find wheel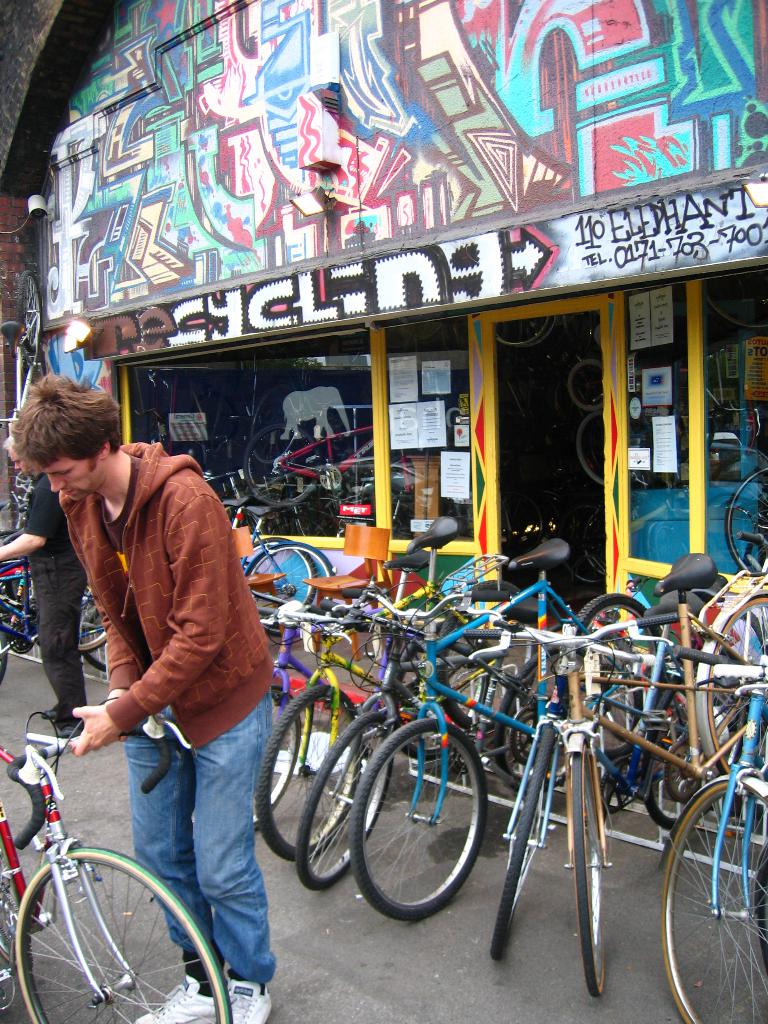
[left=492, top=719, right=548, bottom=952]
